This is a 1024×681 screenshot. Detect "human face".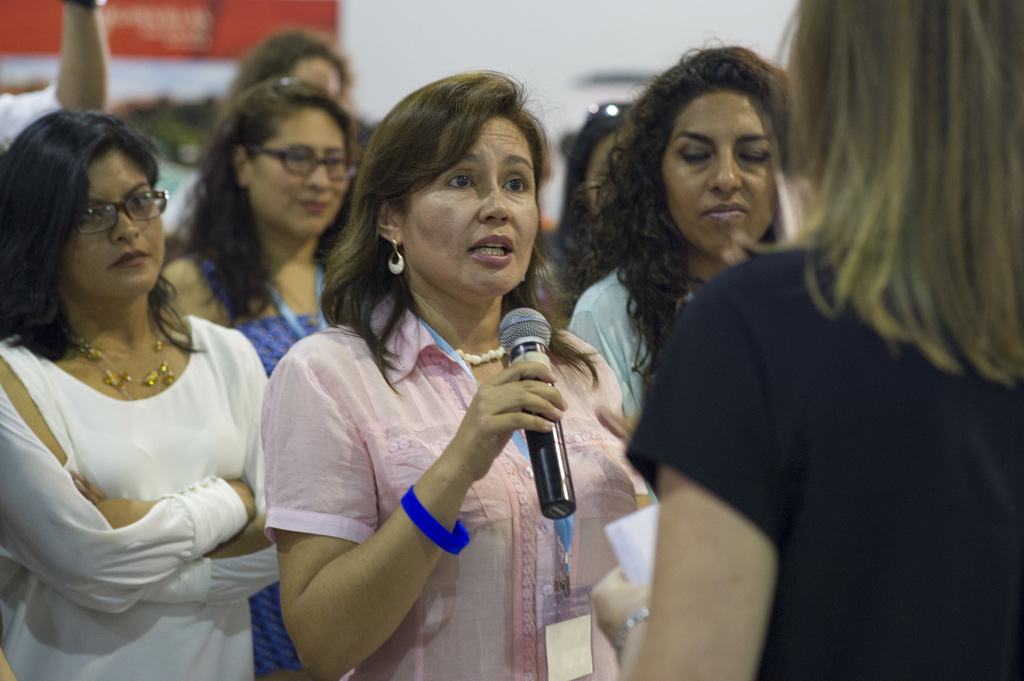
68:145:175:292.
